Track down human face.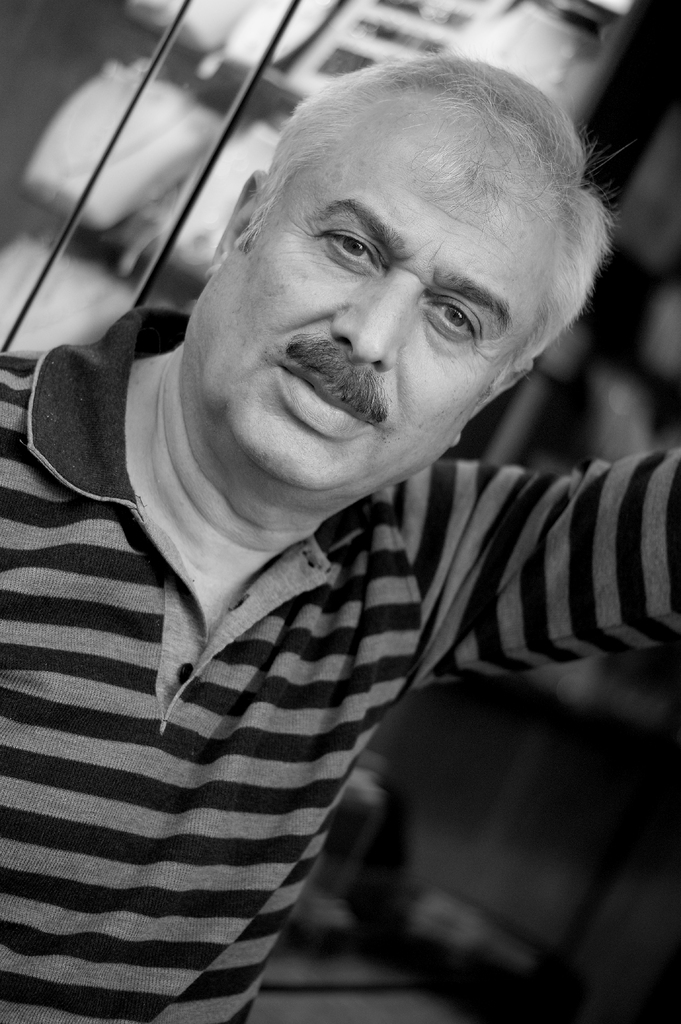
Tracked to (left=189, top=154, right=525, bottom=487).
